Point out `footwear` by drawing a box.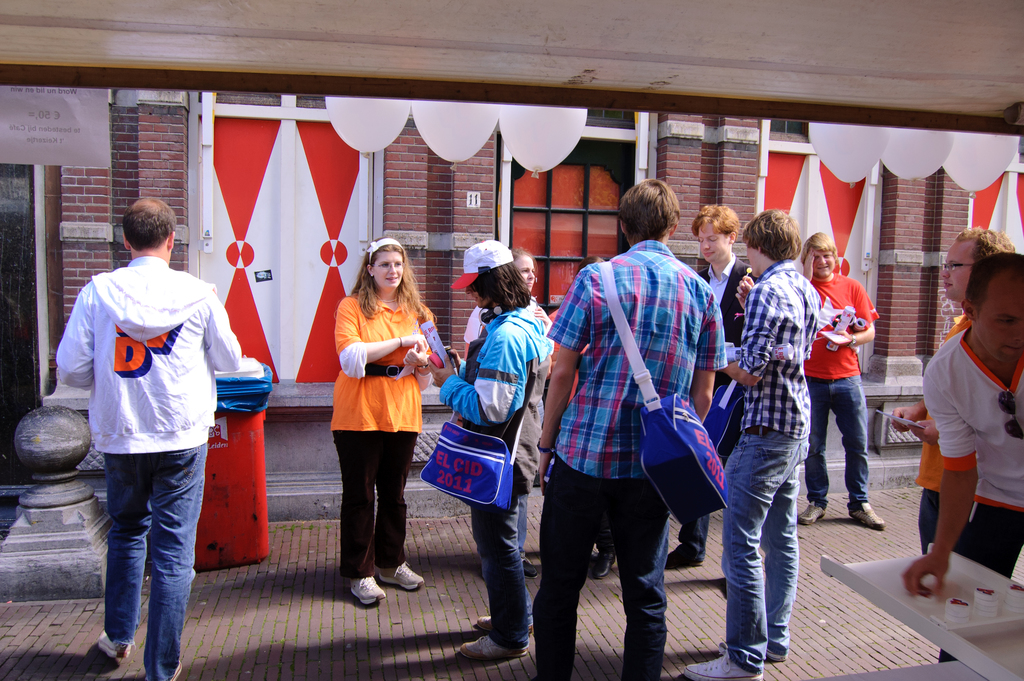
[165, 662, 181, 680].
